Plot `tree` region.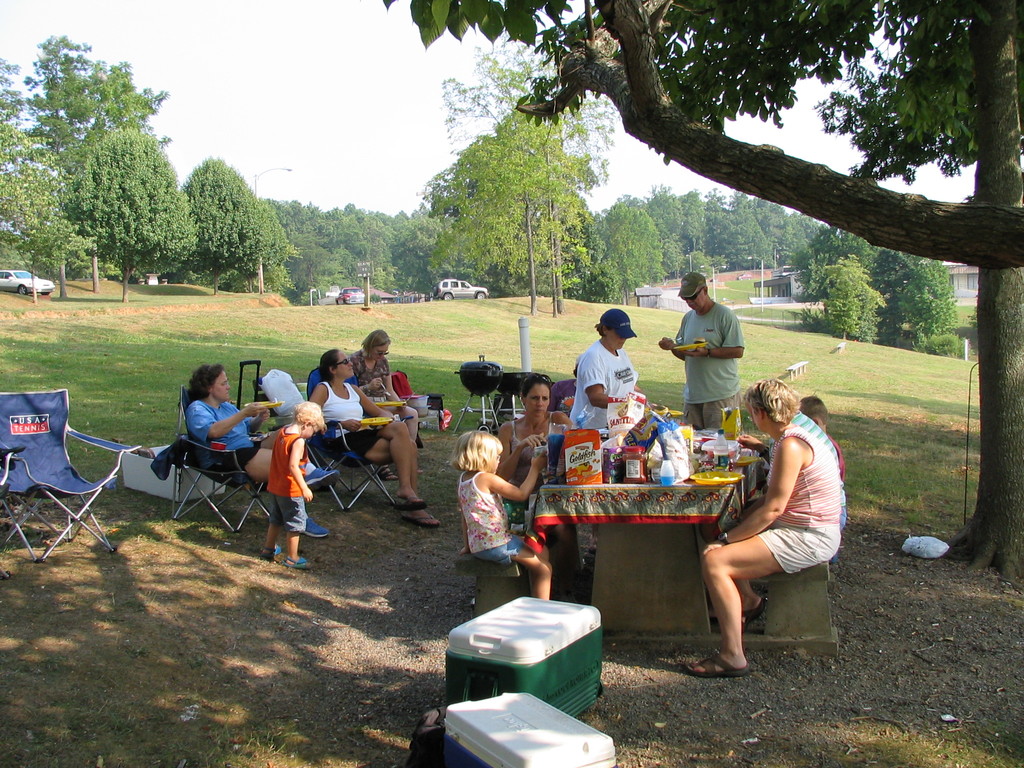
Plotted at pyautogui.locateOnScreen(818, 256, 890, 349).
